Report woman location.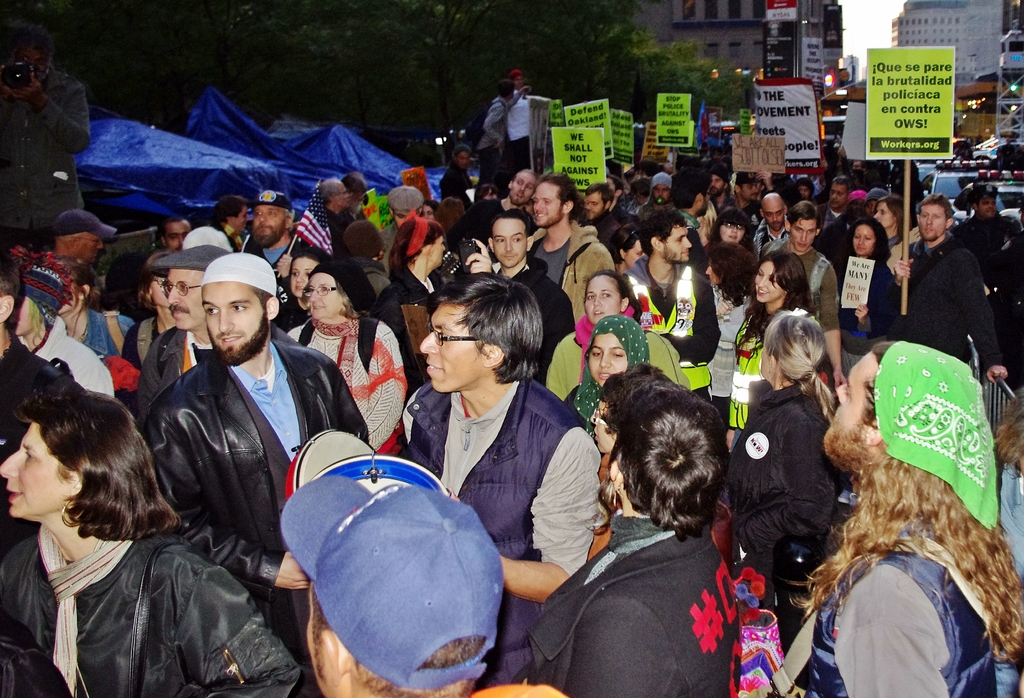
Report: locate(286, 253, 407, 470).
